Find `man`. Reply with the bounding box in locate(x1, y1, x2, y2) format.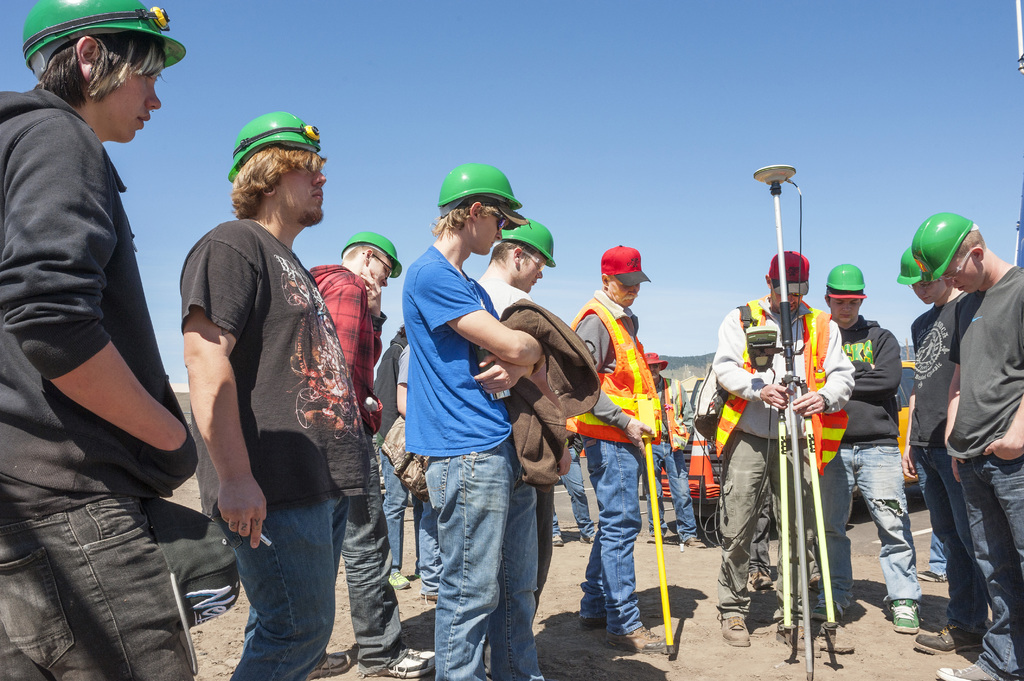
locate(566, 243, 662, 655).
